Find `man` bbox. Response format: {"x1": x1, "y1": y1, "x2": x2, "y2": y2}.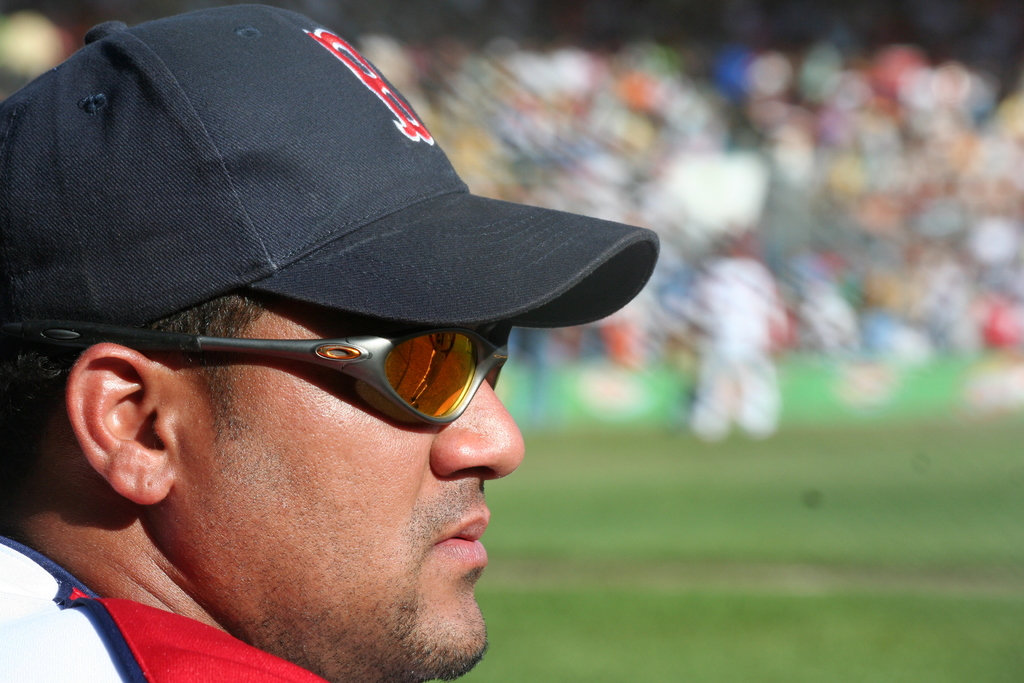
{"x1": 0, "y1": 6, "x2": 710, "y2": 659}.
